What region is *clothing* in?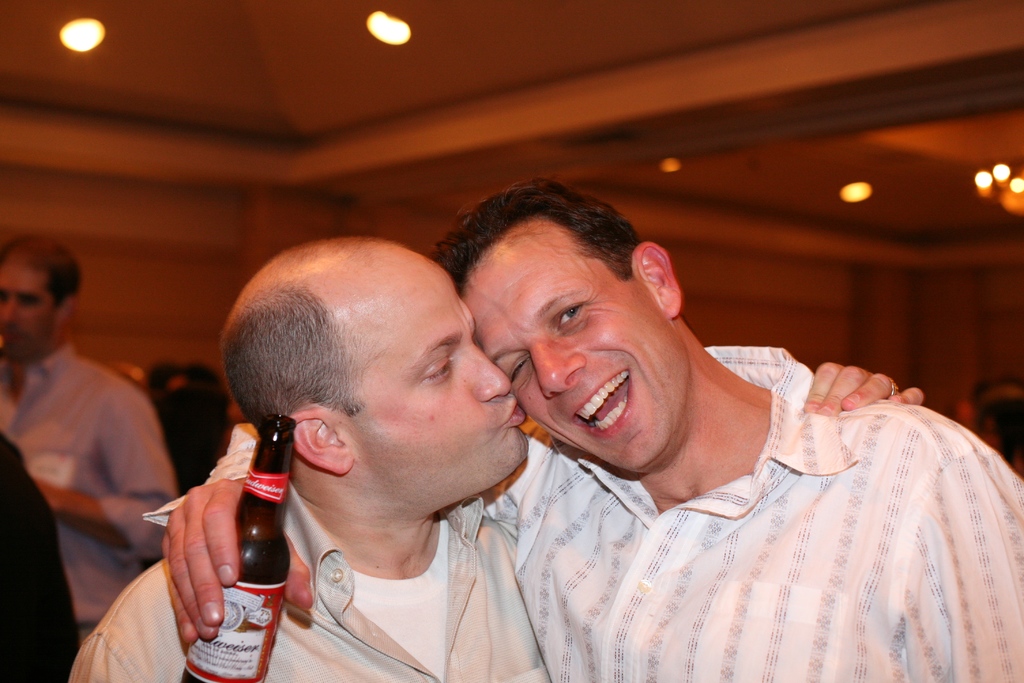
(0, 333, 175, 645).
